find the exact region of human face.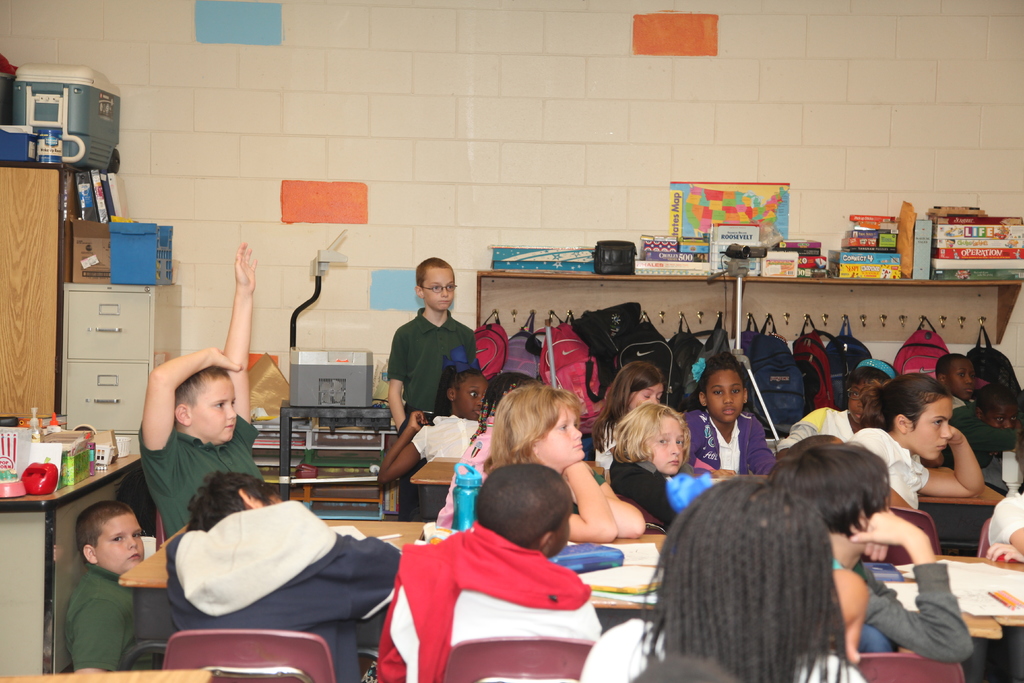
Exact region: <bbox>190, 381, 236, 443</bbox>.
